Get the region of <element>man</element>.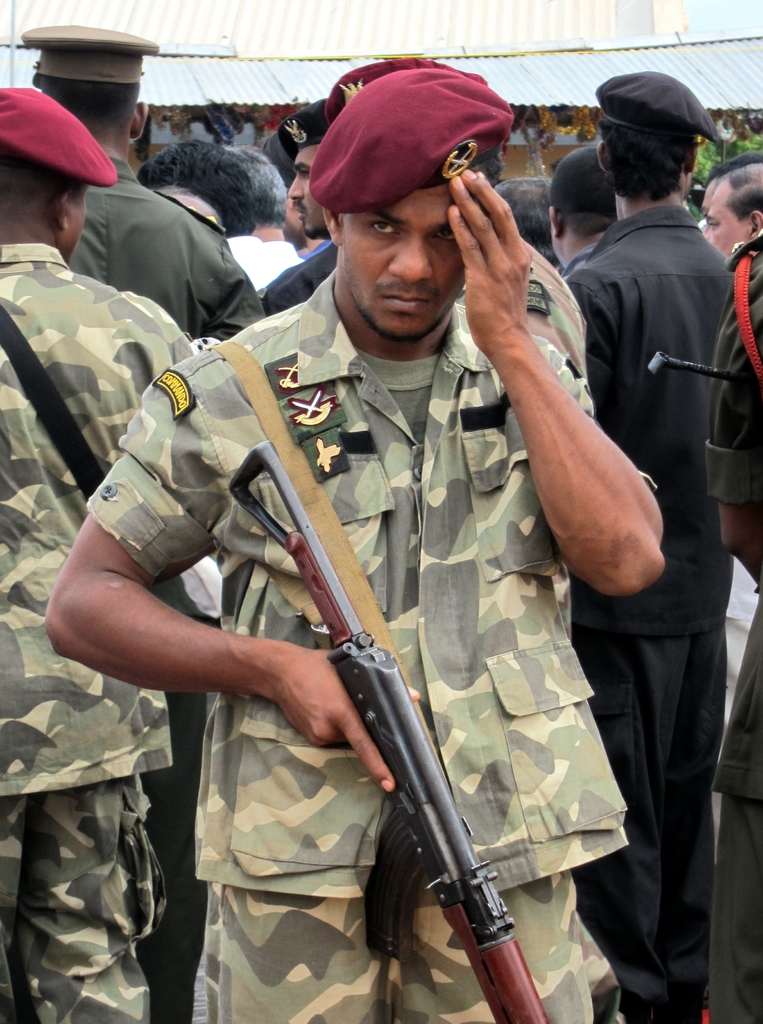
141,150,262,286.
